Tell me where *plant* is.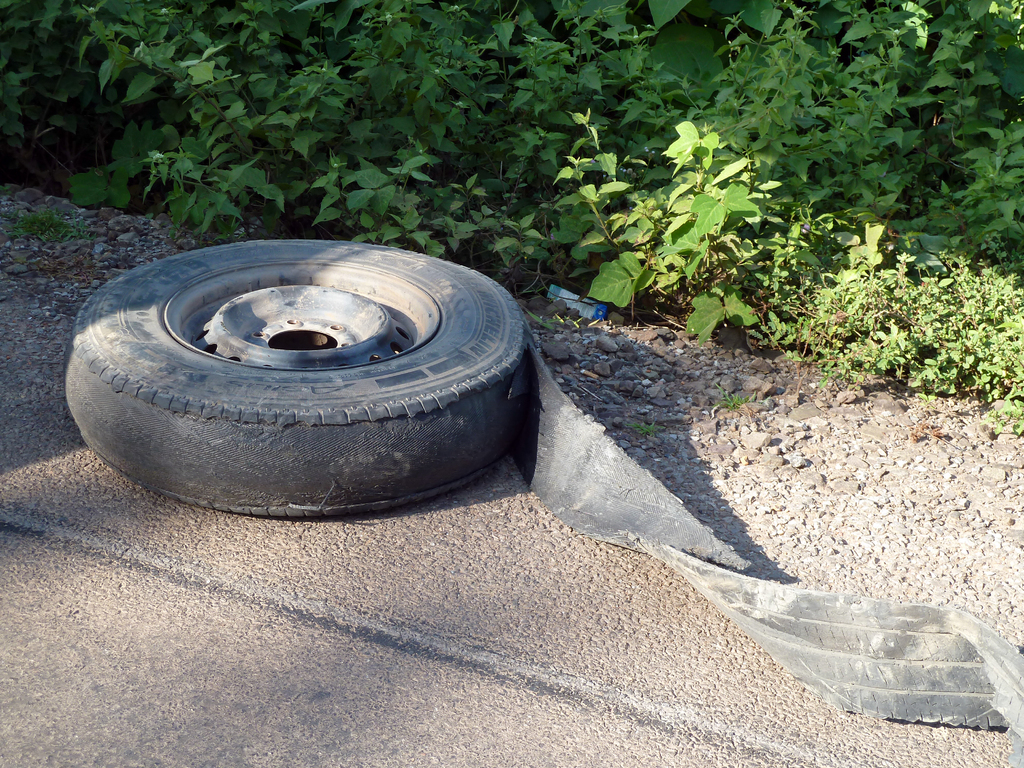
*plant* is at 0:0:1023:429.
